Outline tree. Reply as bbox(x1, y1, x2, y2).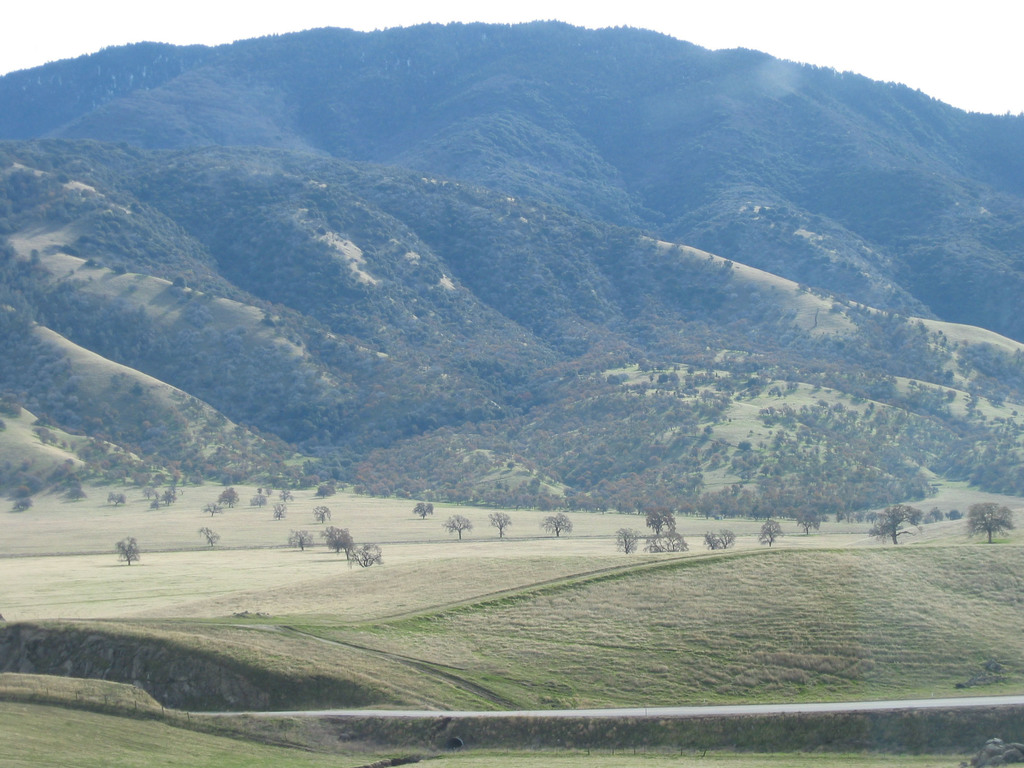
bbox(966, 500, 1012, 543).
